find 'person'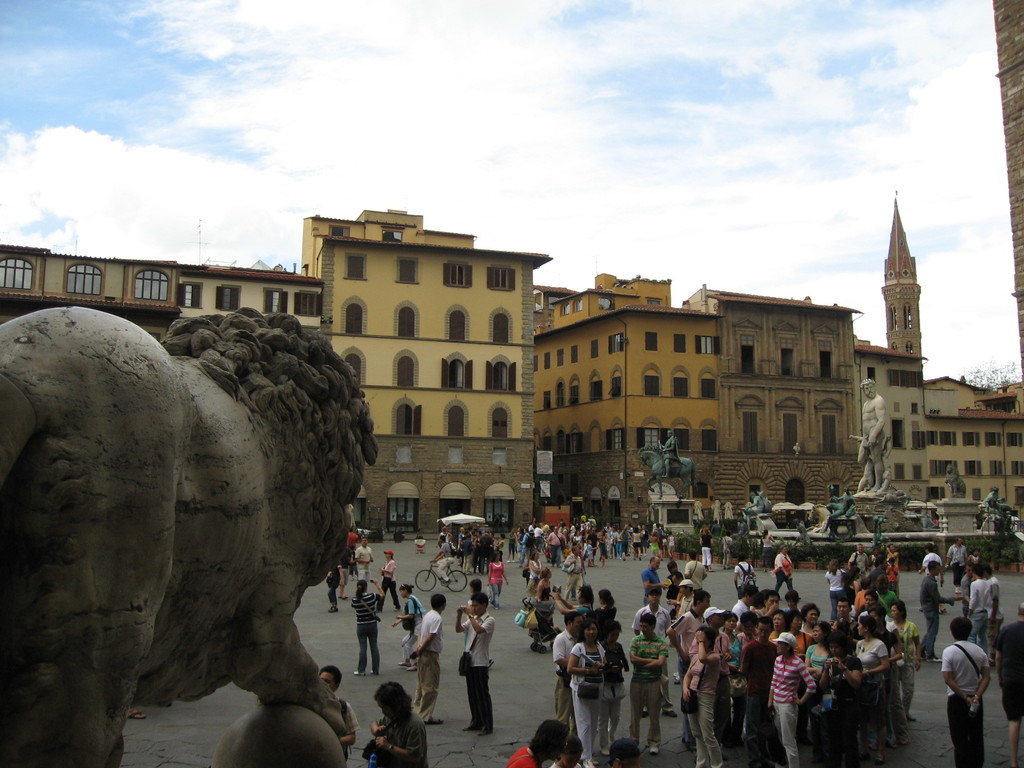
374,687,429,767
